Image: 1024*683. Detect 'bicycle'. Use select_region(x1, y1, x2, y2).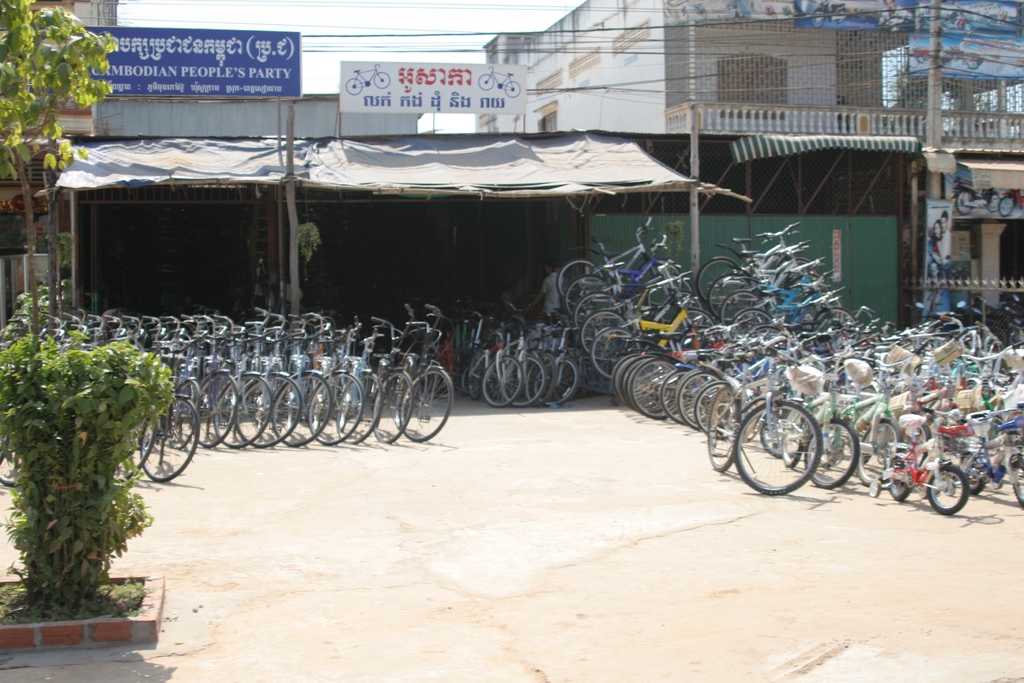
select_region(706, 340, 823, 491).
